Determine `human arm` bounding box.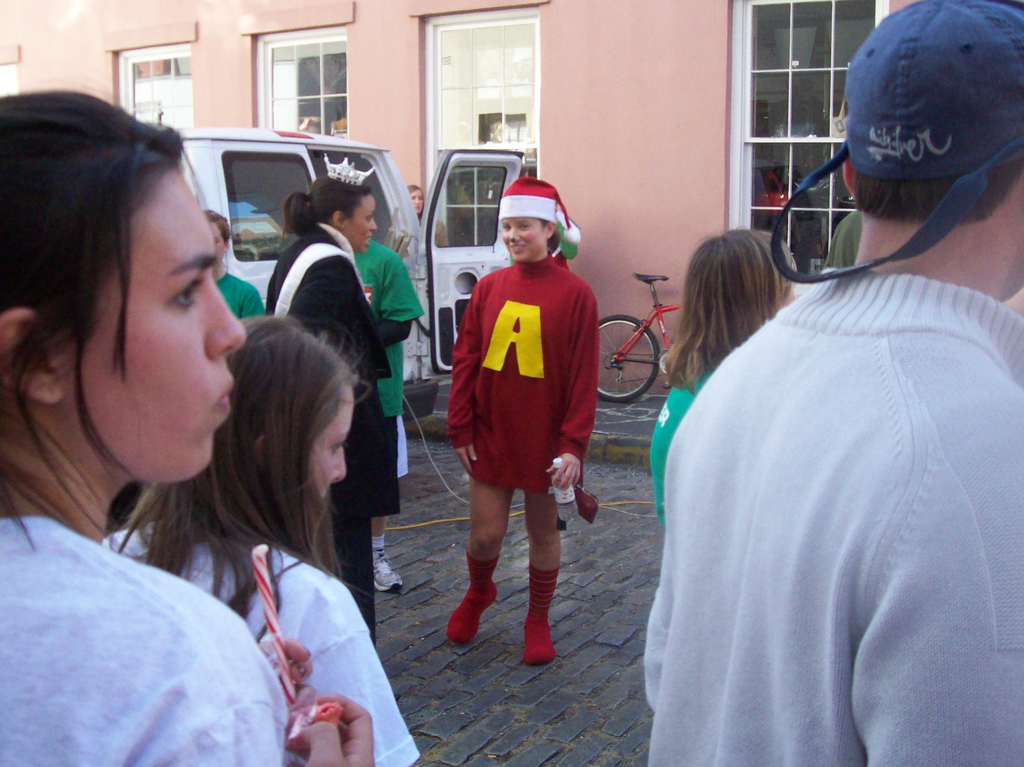
Determined: [270,633,317,730].
